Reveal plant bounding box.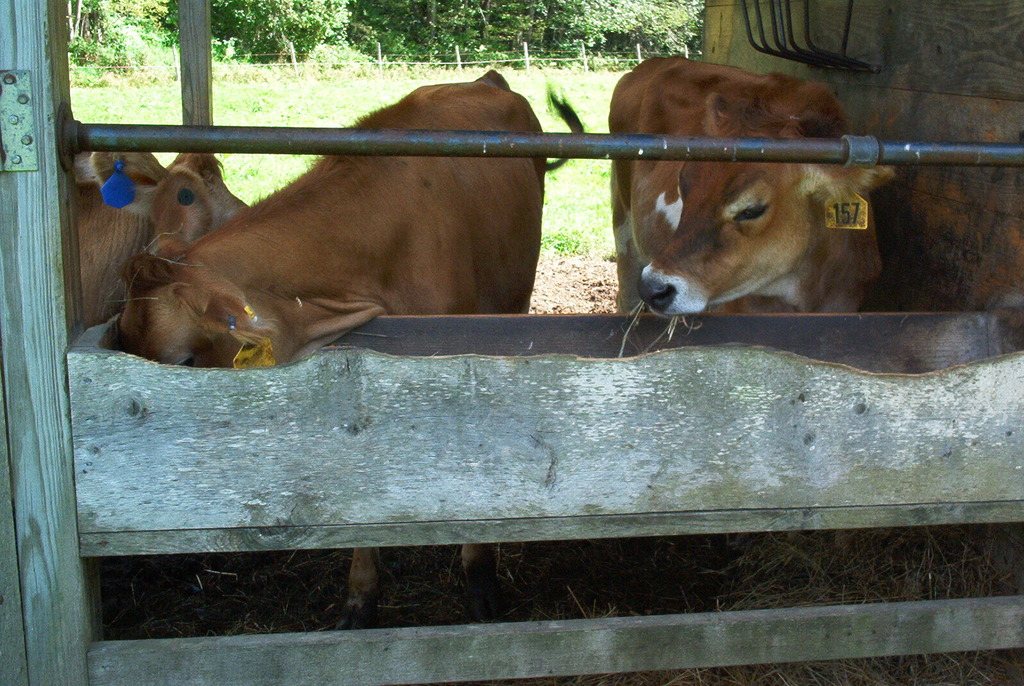
Revealed: pyautogui.locateOnScreen(539, 214, 618, 271).
